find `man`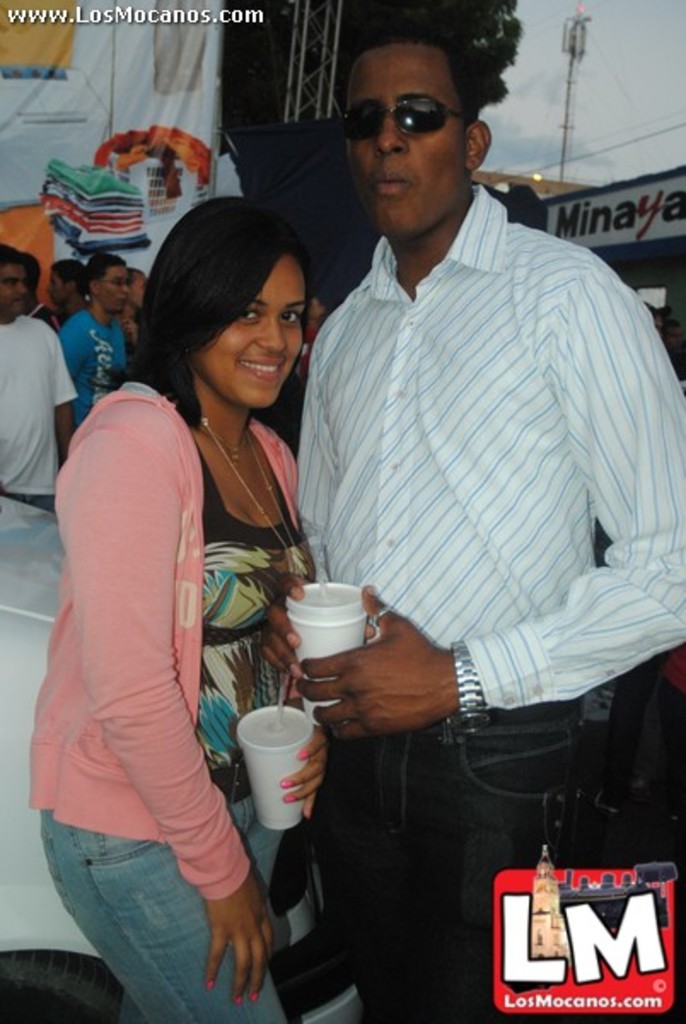
BBox(282, 0, 684, 1022)
